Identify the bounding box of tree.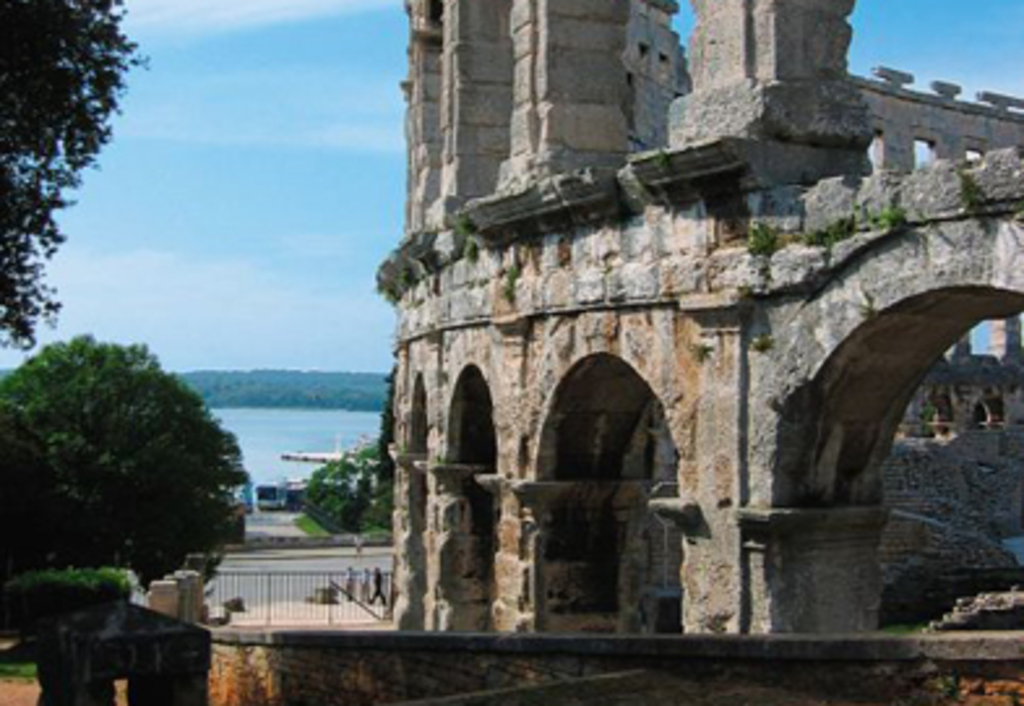
{"x1": 305, "y1": 438, "x2": 404, "y2": 542}.
